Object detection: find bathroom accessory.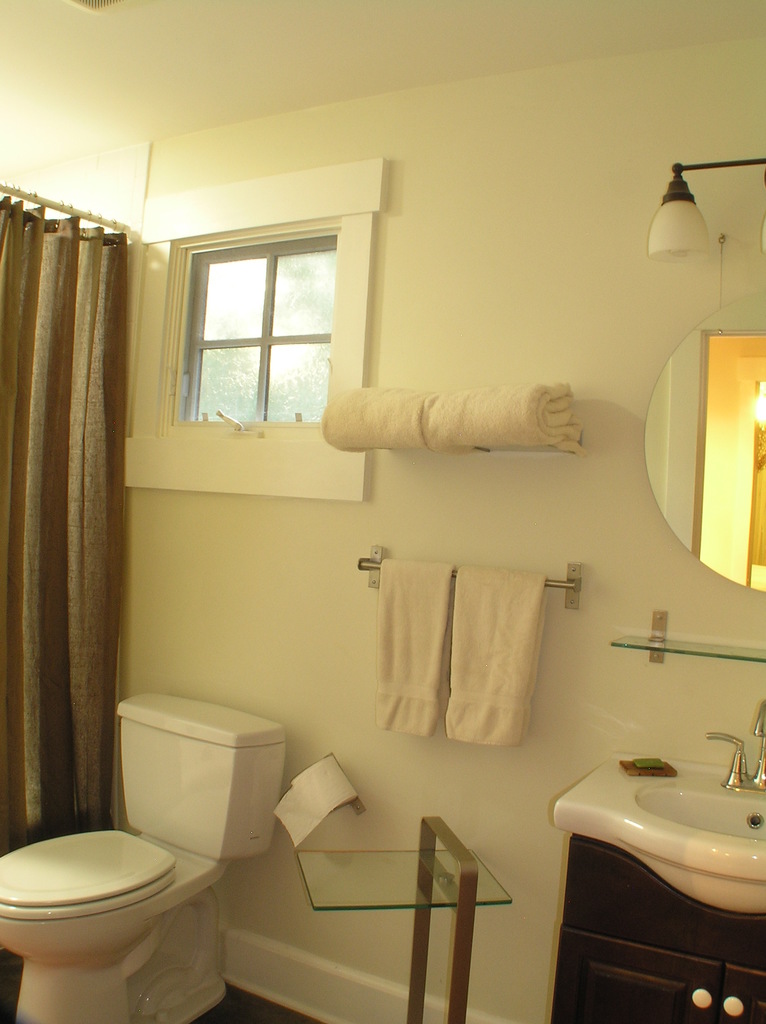
crop(277, 750, 367, 815).
